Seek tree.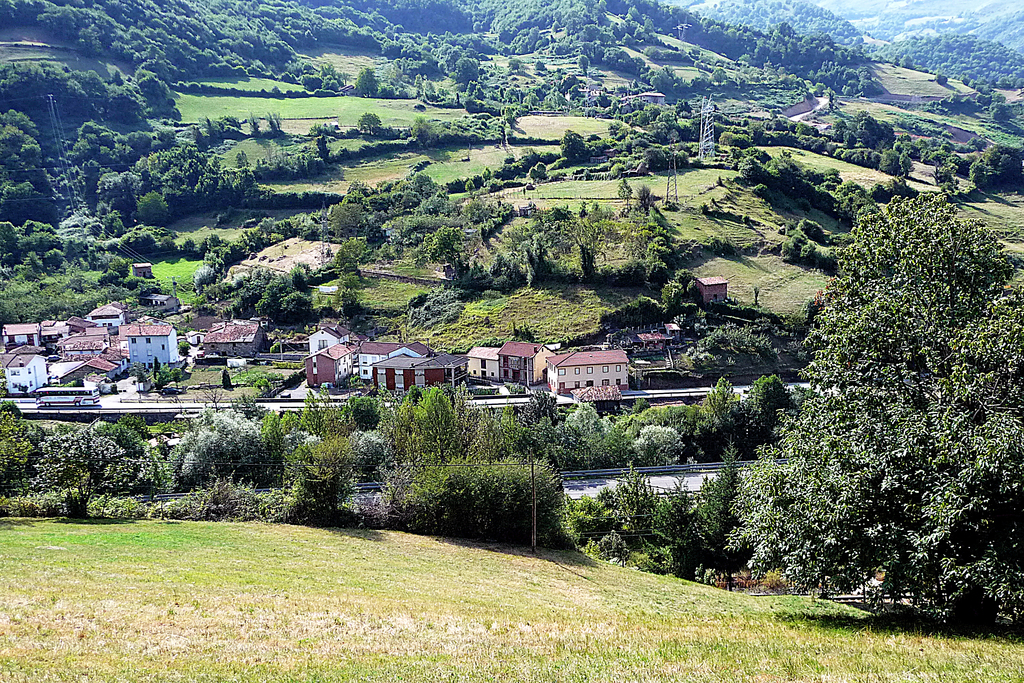
bbox(252, 286, 278, 315).
